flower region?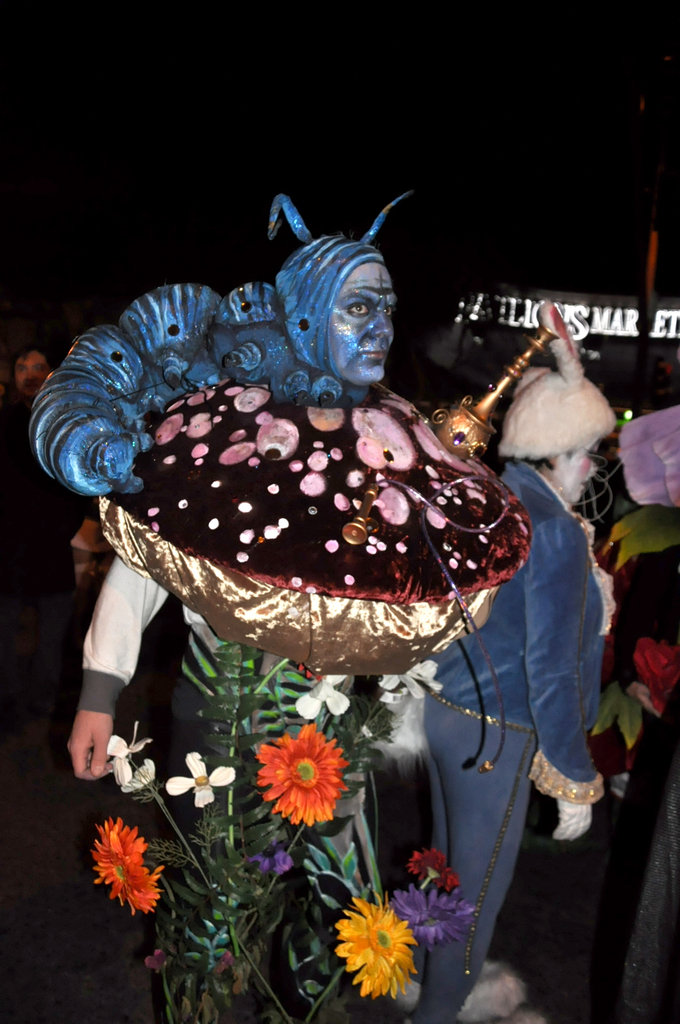
x1=166, y1=749, x2=239, y2=809
